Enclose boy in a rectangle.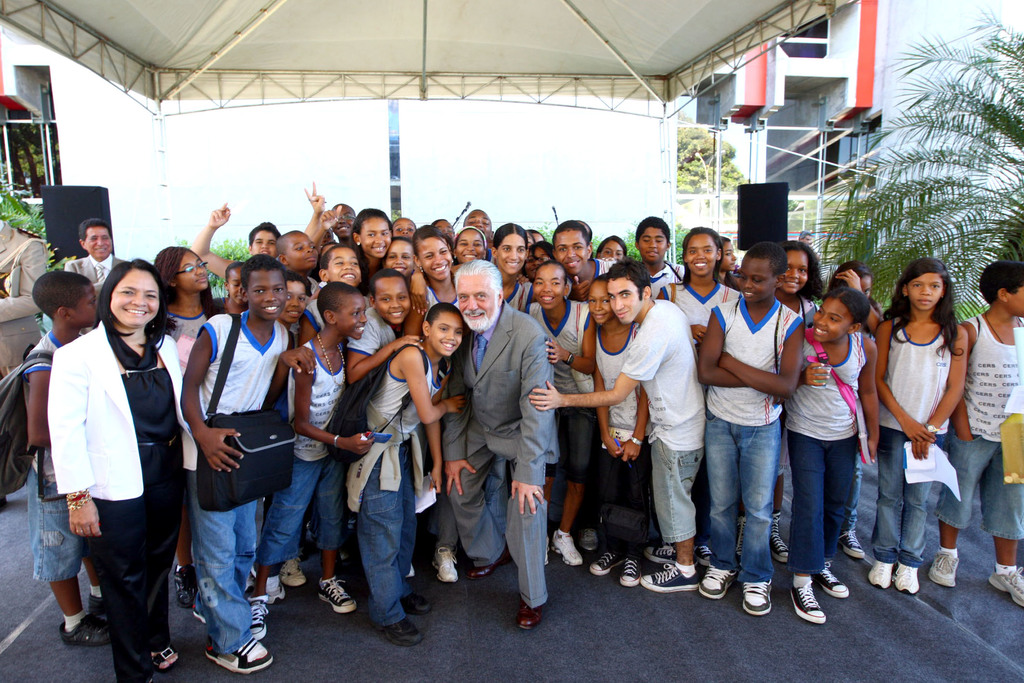
l=14, t=268, r=107, b=650.
